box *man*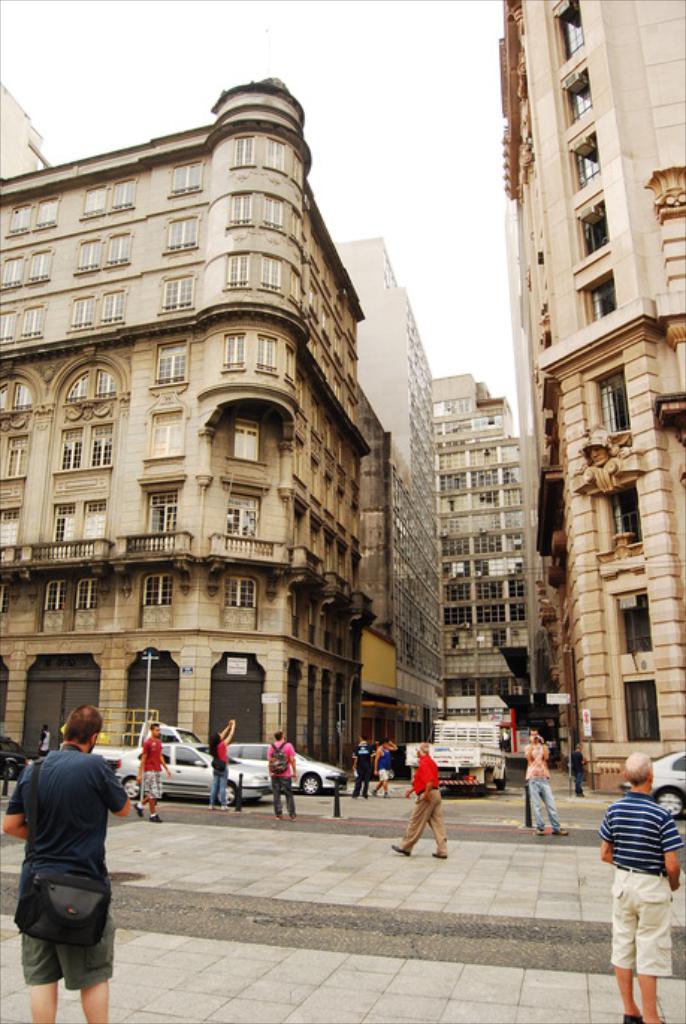
[265, 728, 299, 821]
